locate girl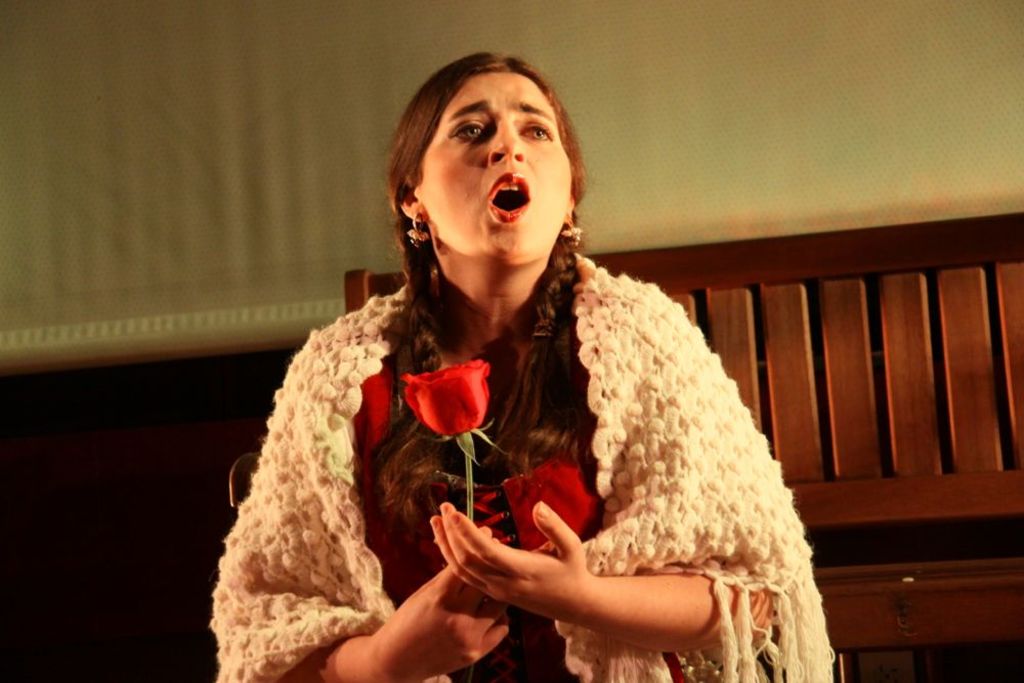
select_region(213, 54, 825, 681)
